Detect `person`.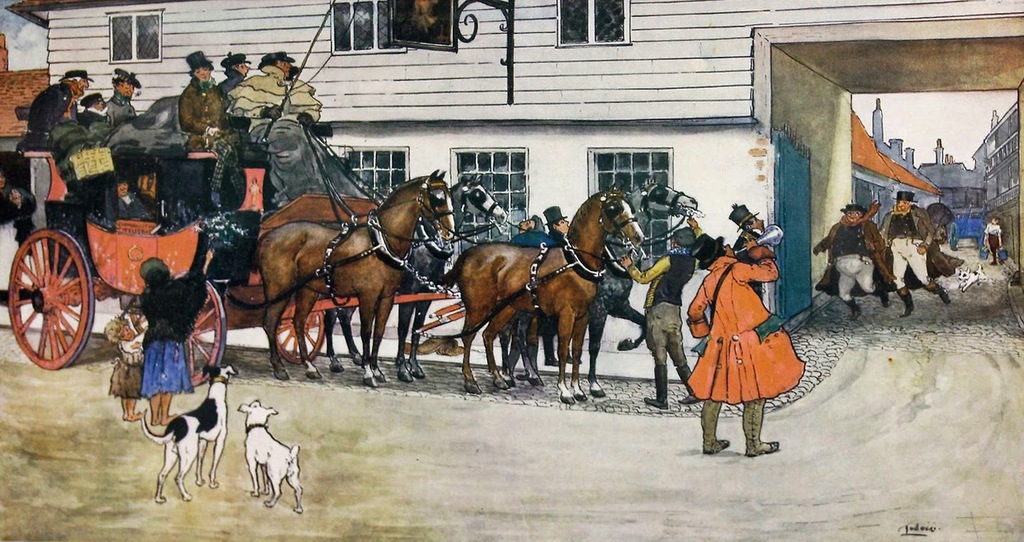
Detected at <region>725, 201, 774, 304</region>.
